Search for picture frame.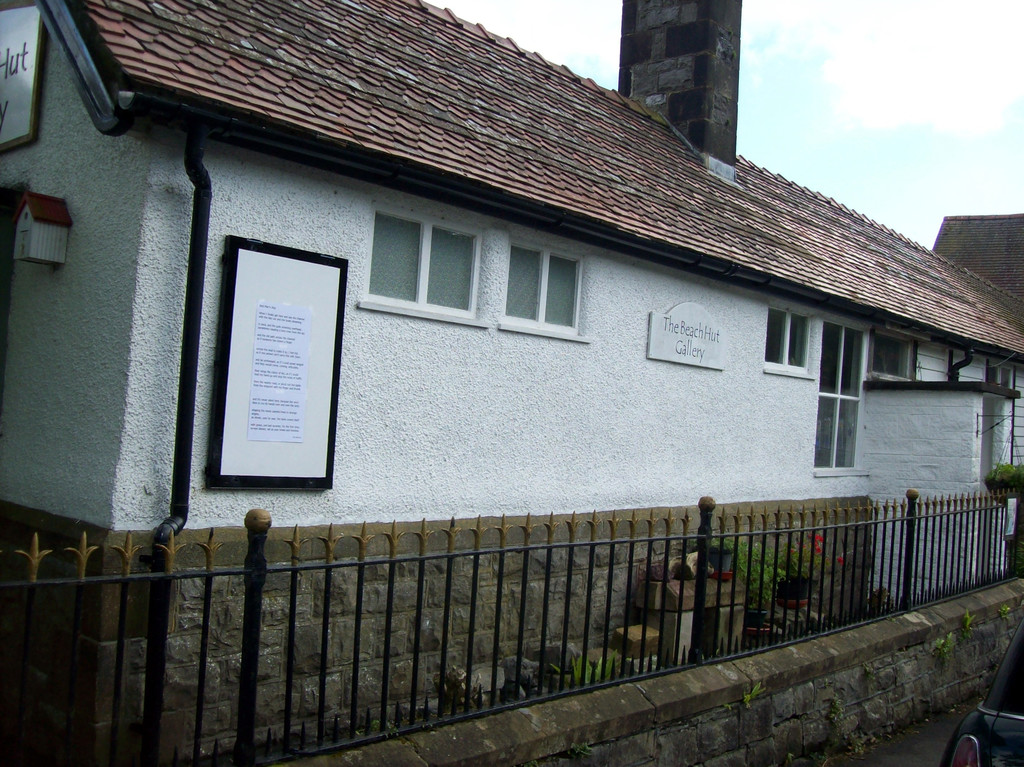
Found at (x1=209, y1=237, x2=348, y2=490).
